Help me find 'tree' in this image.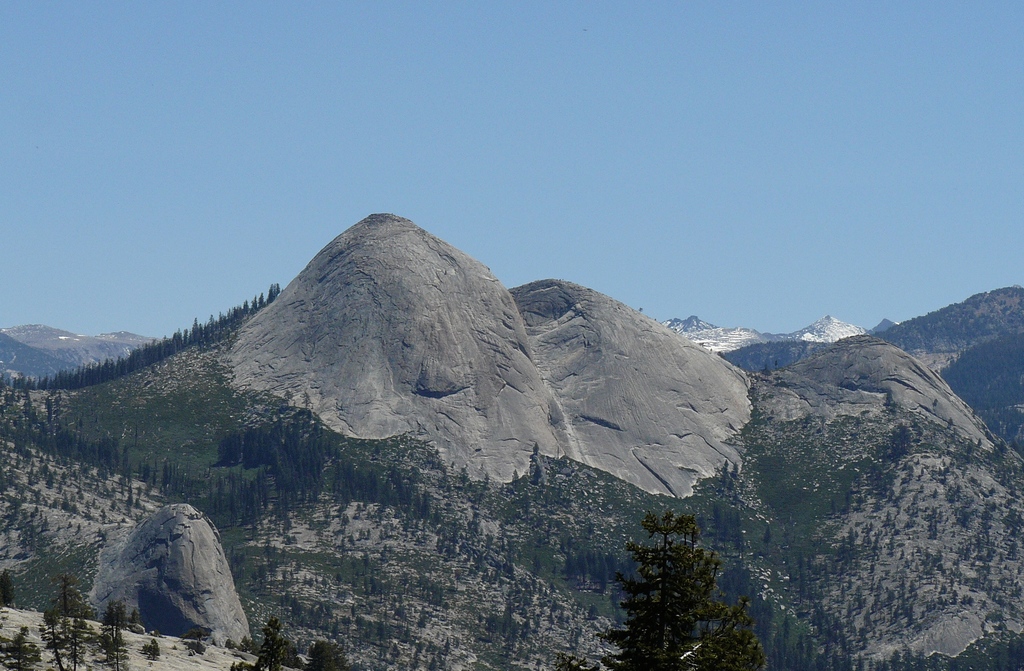
Found it: (x1=42, y1=582, x2=88, y2=670).
